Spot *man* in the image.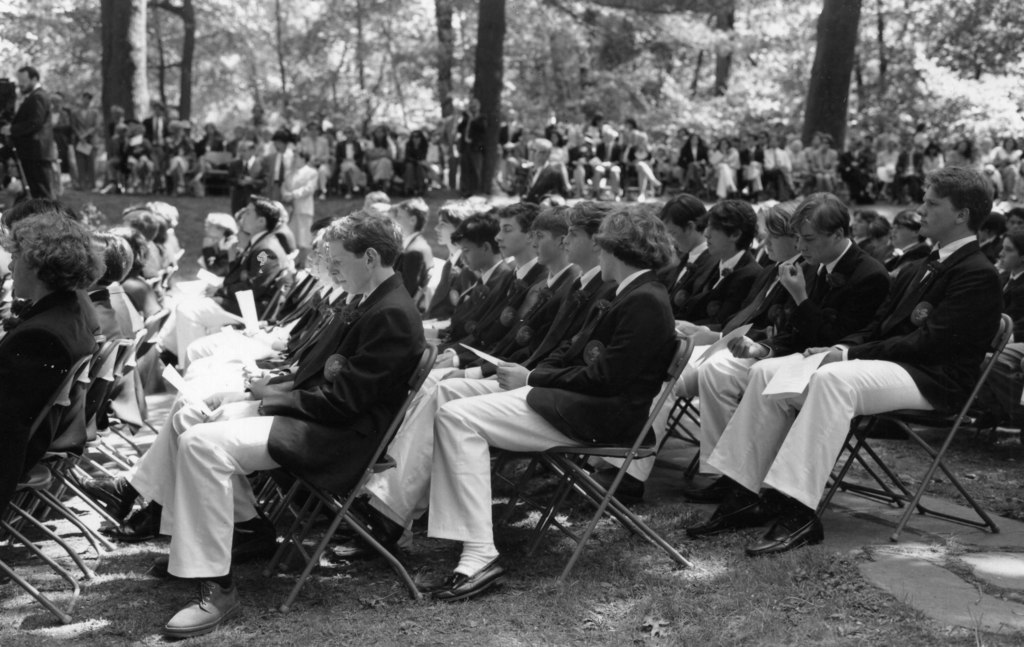
*man* found at 662 200 765 333.
